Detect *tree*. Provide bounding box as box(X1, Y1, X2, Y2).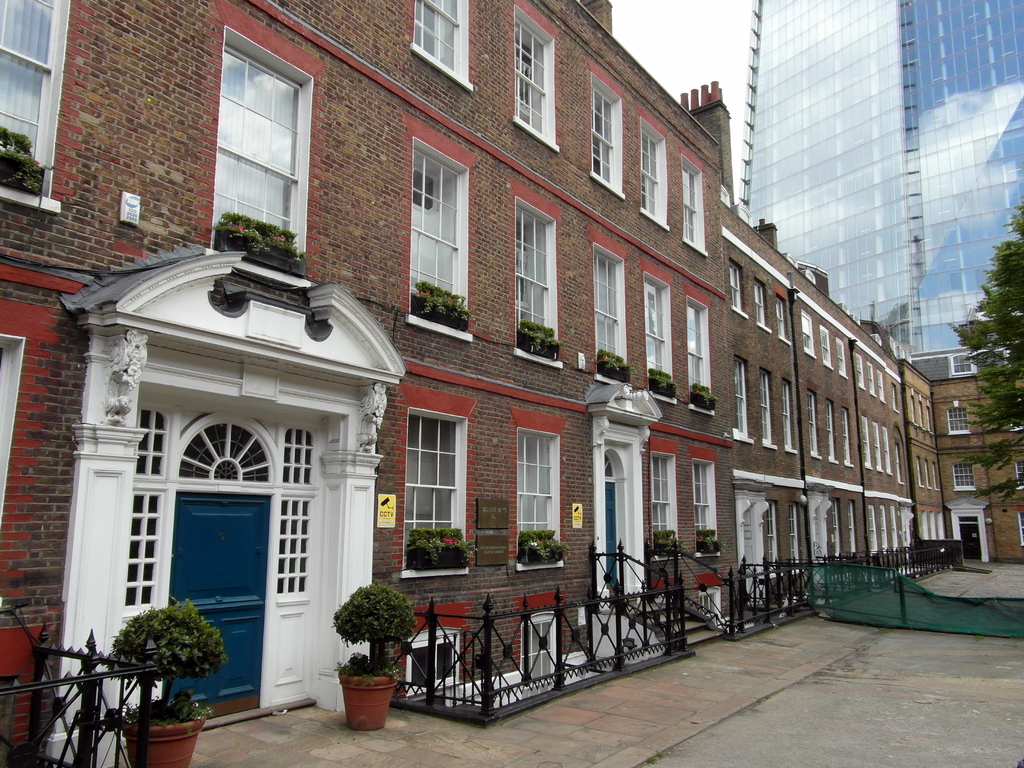
box(950, 201, 1023, 504).
